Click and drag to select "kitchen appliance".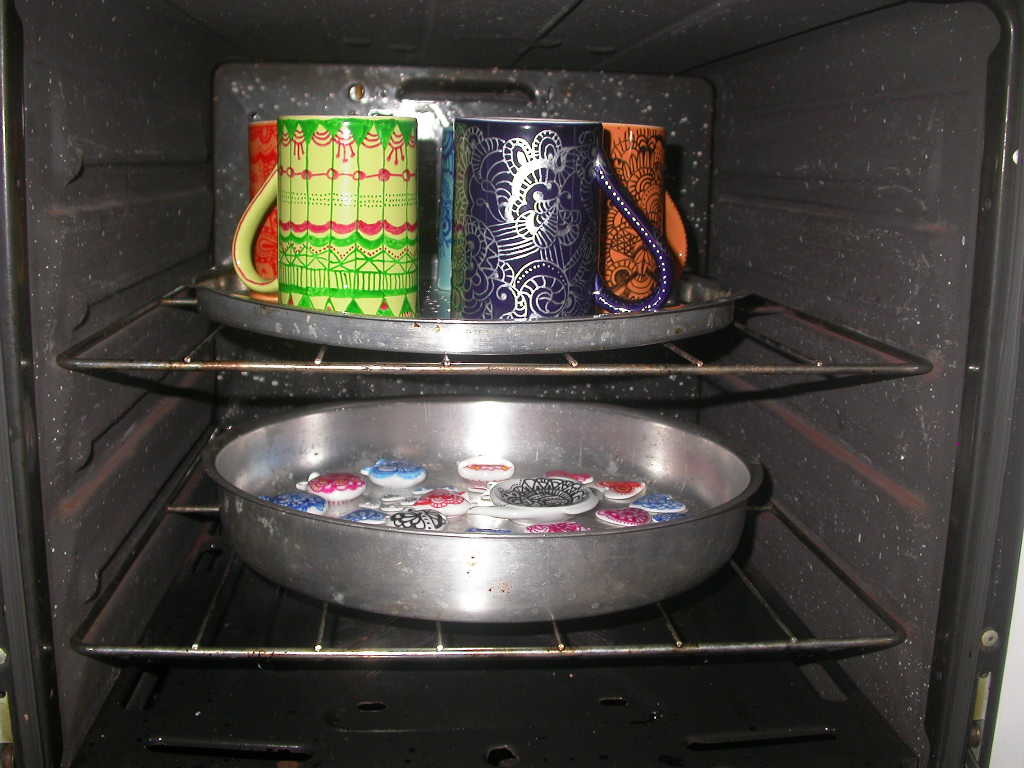
Selection: <region>50, 31, 1023, 657</region>.
